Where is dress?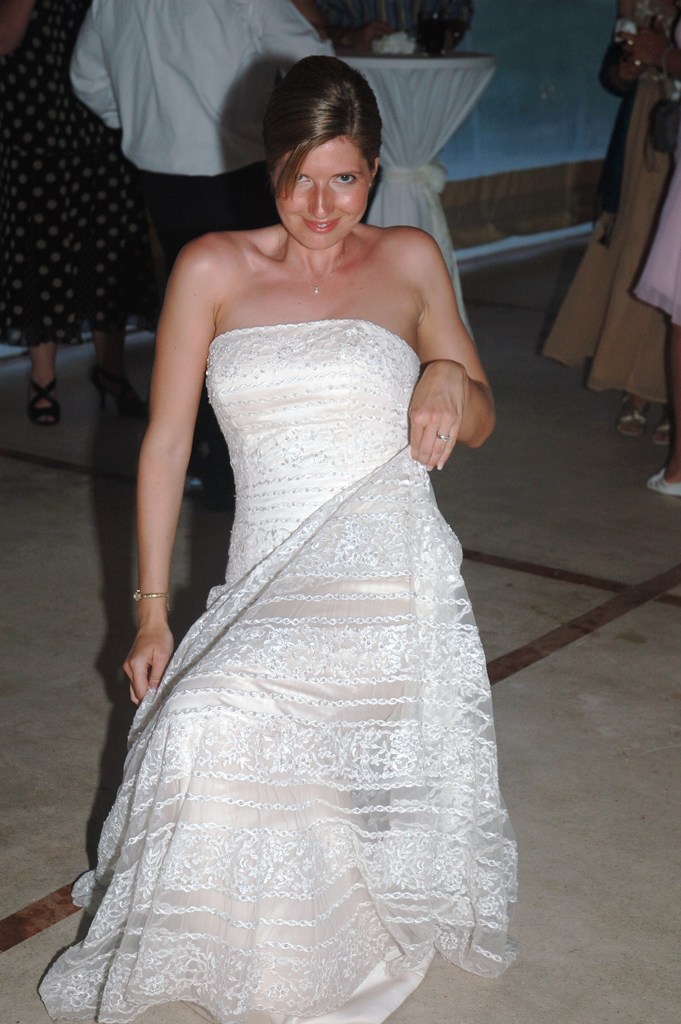
crop(37, 321, 518, 1023).
